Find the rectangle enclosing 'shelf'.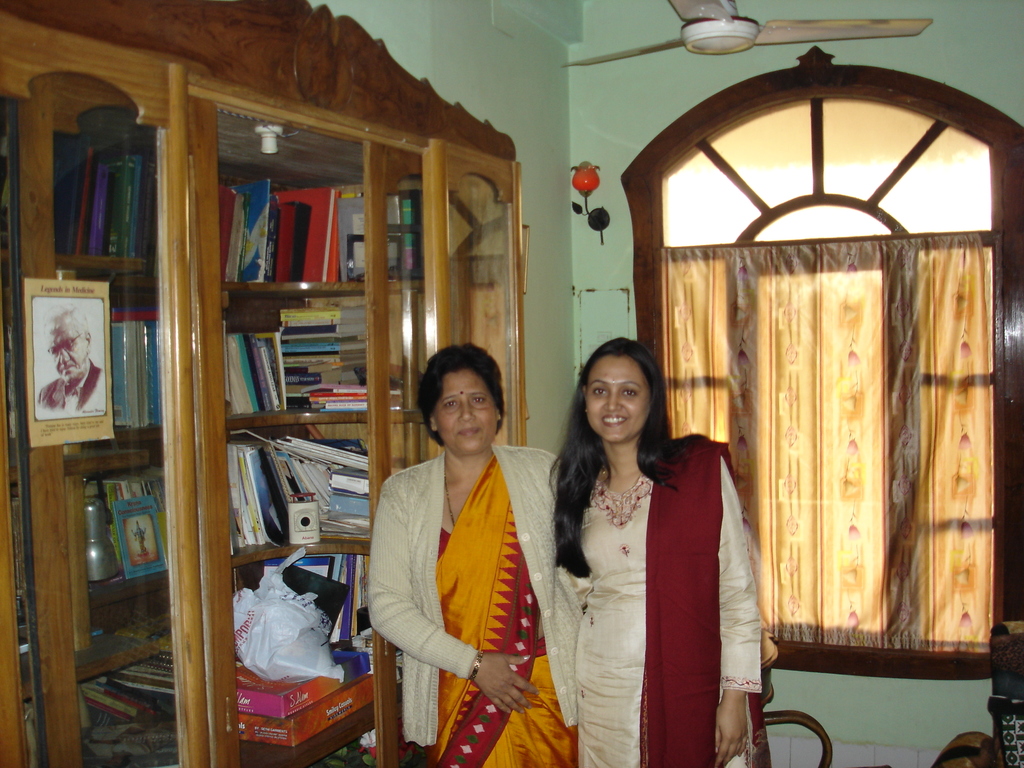
<bbox>207, 114, 375, 294</bbox>.
